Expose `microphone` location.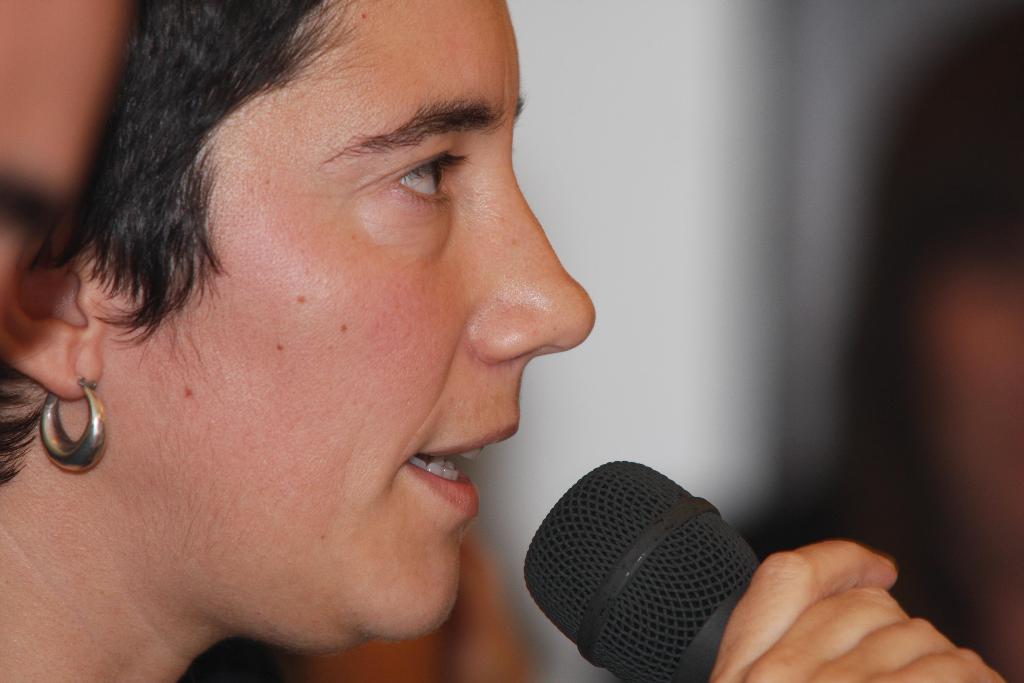
Exposed at Rect(518, 456, 767, 682).
